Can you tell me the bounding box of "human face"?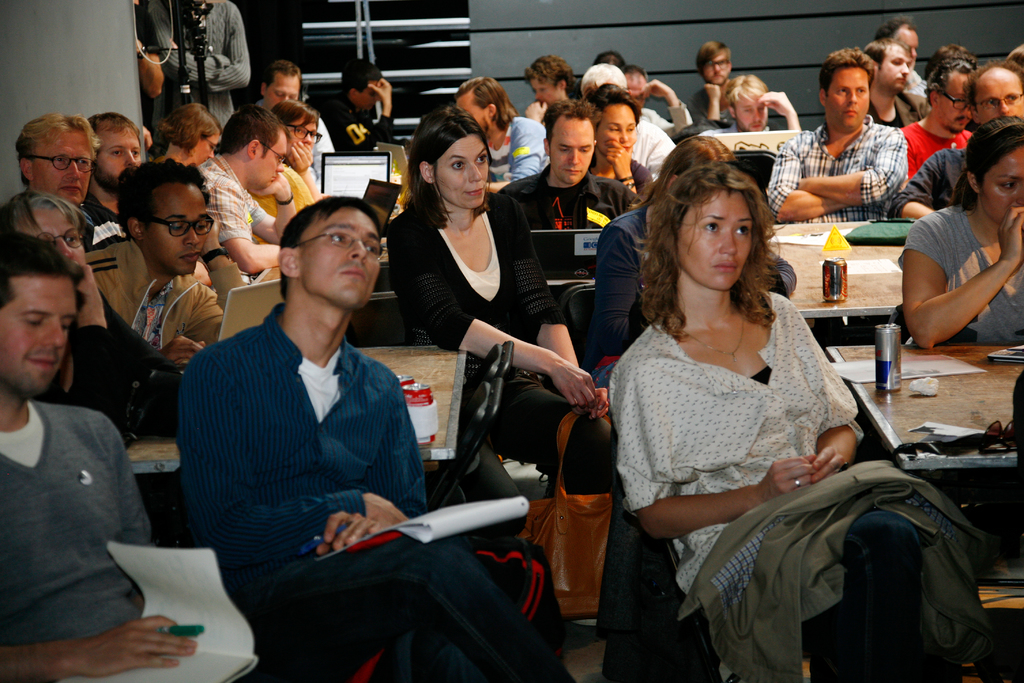
{"x1": 430, "y1": 132, "x2": 486, "y2": 210}.
